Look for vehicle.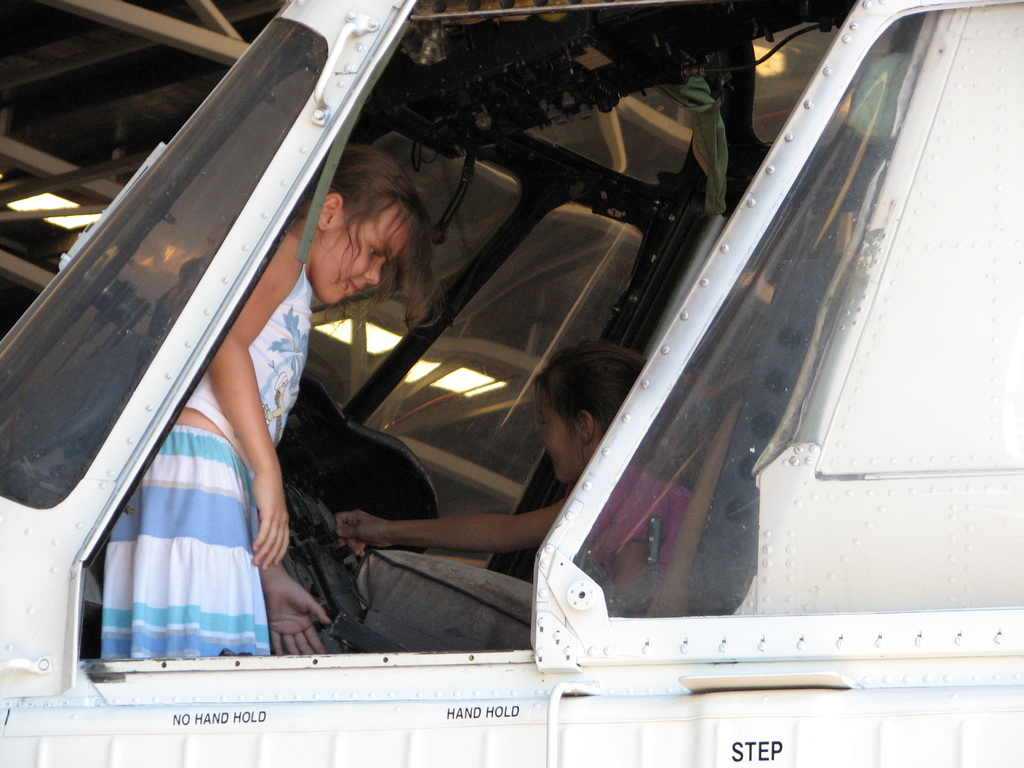
Found: box(75, 28, 1023, 767).
